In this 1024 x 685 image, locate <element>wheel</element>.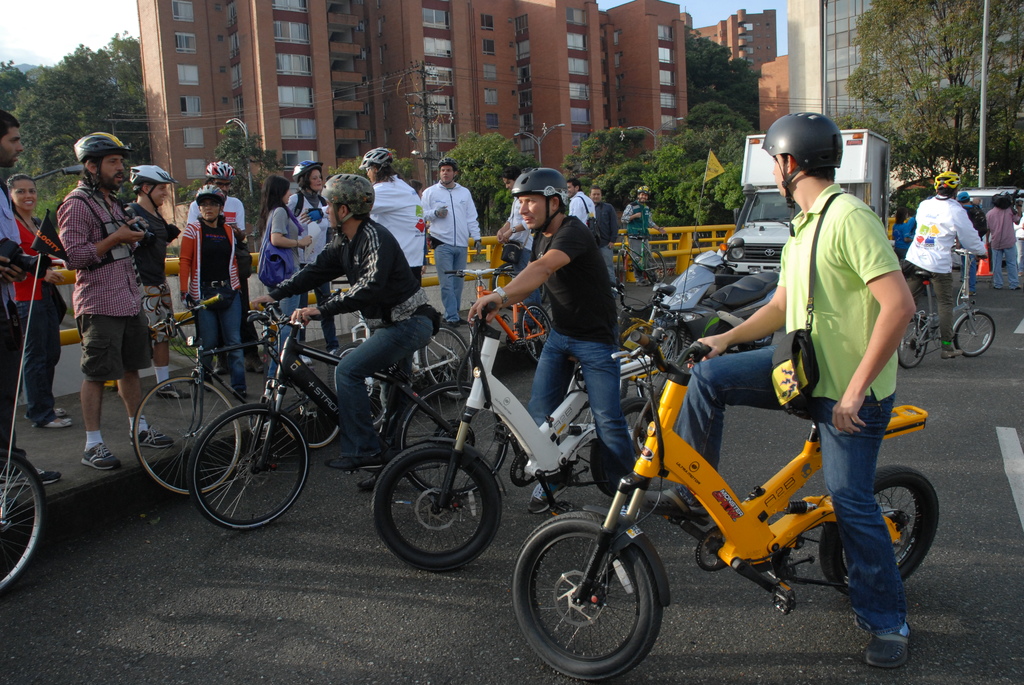
Bounding box: x1=374, y1=437, x2=500, y2=572.
